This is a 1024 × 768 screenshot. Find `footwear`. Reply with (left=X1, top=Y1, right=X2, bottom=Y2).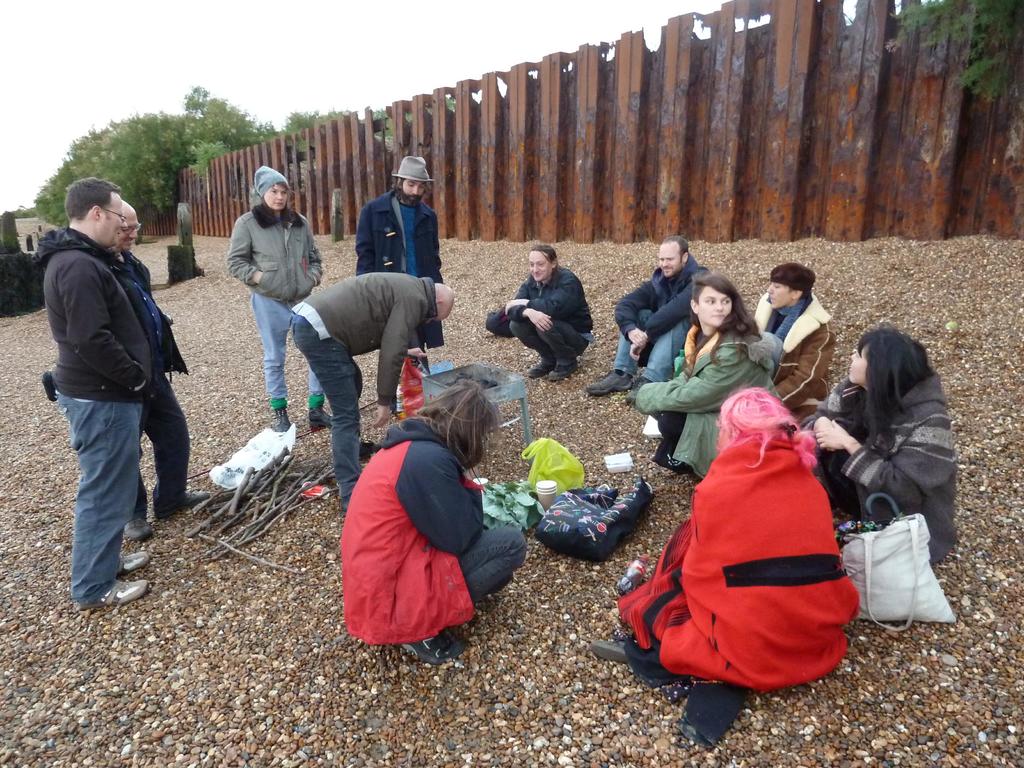
(left=520, top=358, right=544, bottom=381).
